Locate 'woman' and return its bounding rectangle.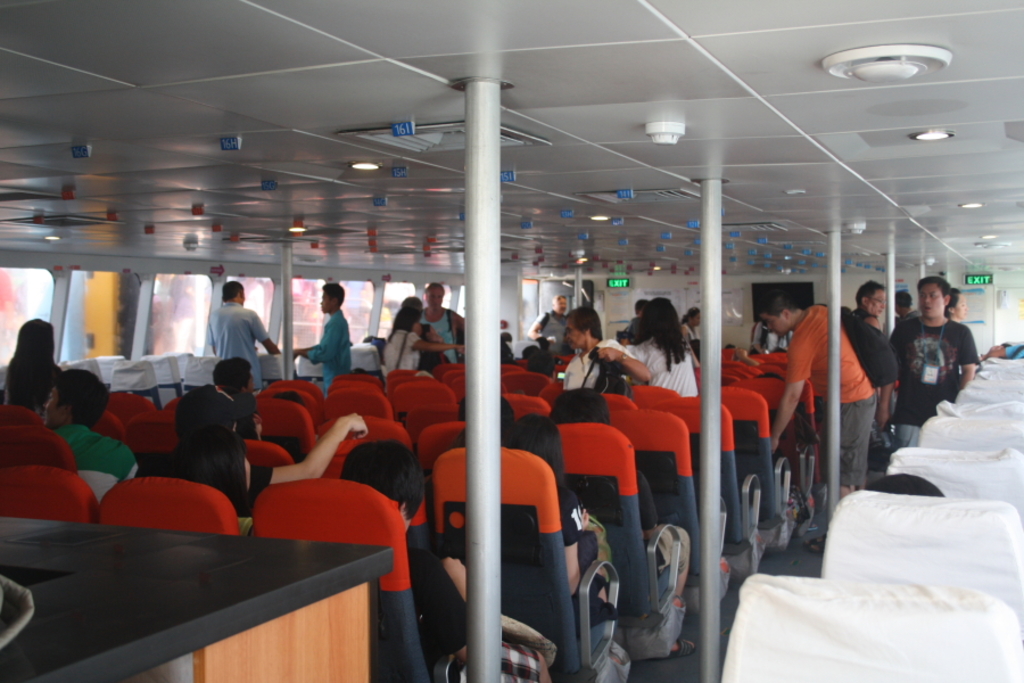
386, 298, 472, 377.
